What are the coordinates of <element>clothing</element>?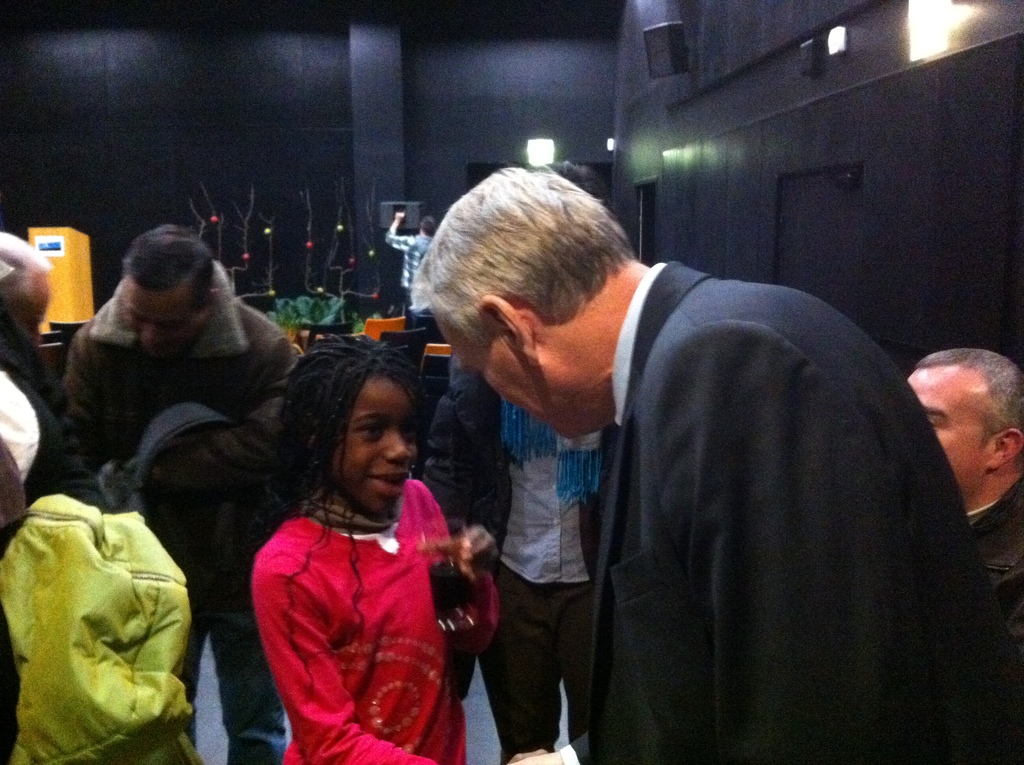
0,291,79,764.
